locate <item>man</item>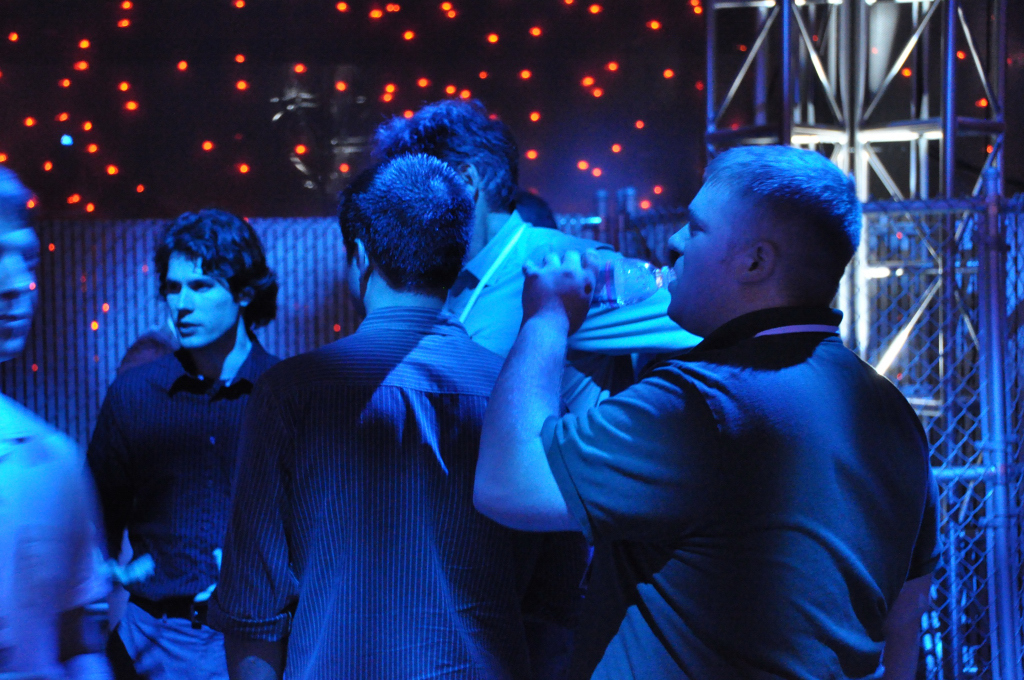
[81,210,283,679]
